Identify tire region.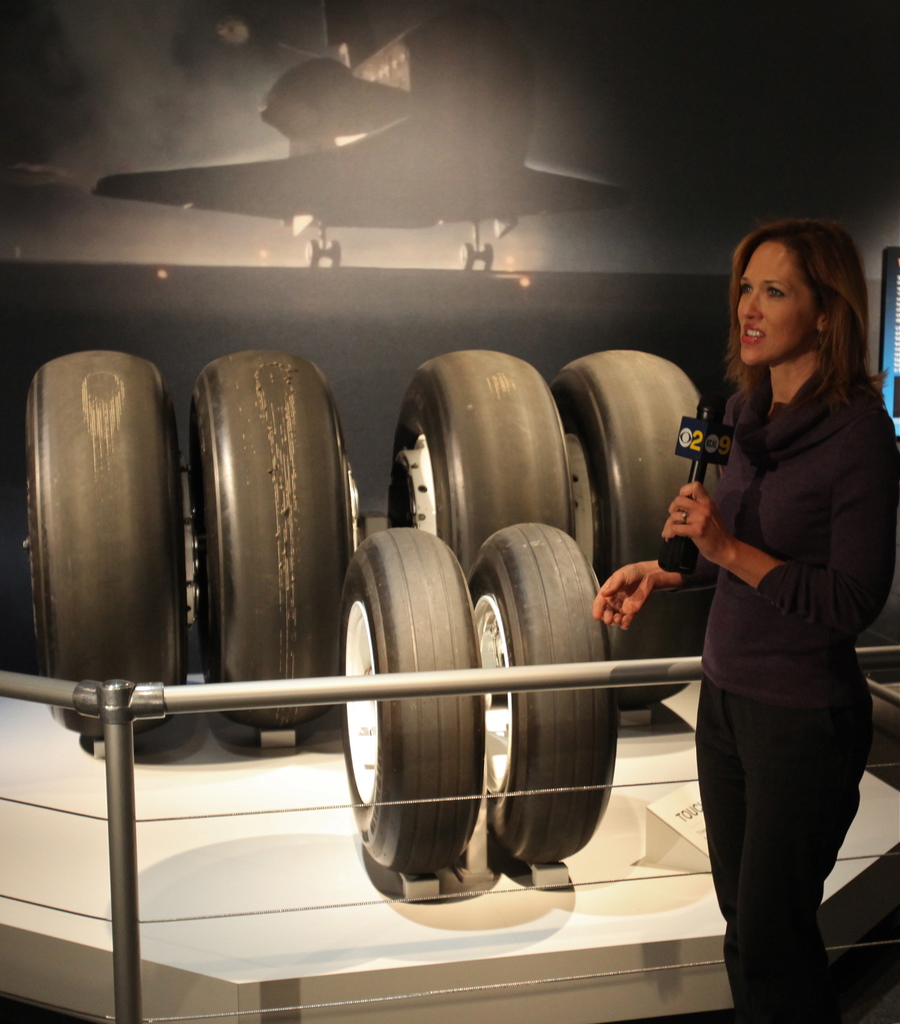
Region: bbox=[13, 349, 186, 727].
